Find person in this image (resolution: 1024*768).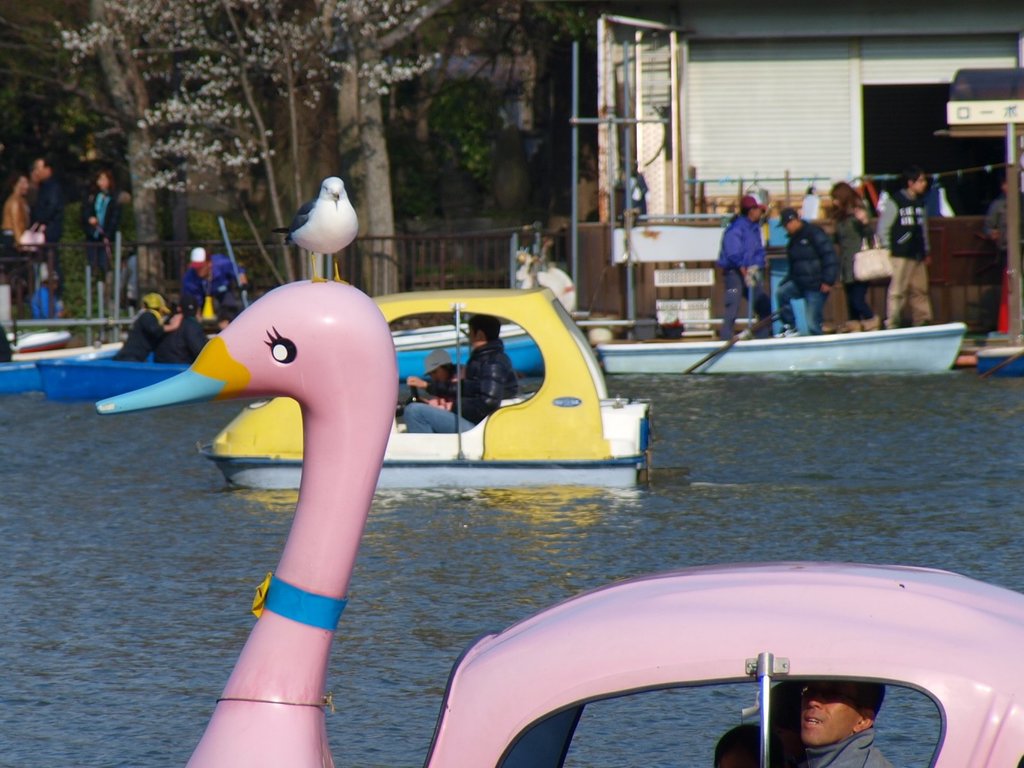
829/182/870/332.
